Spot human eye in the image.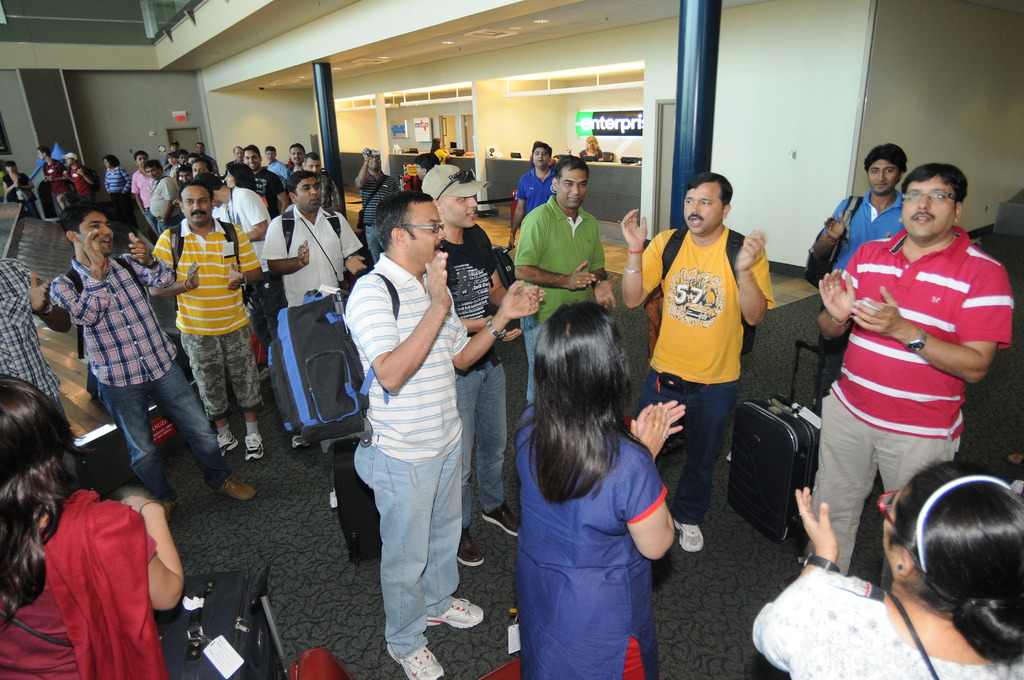
human eye found at x1=563 y1=179 x2=572 y2=186.
